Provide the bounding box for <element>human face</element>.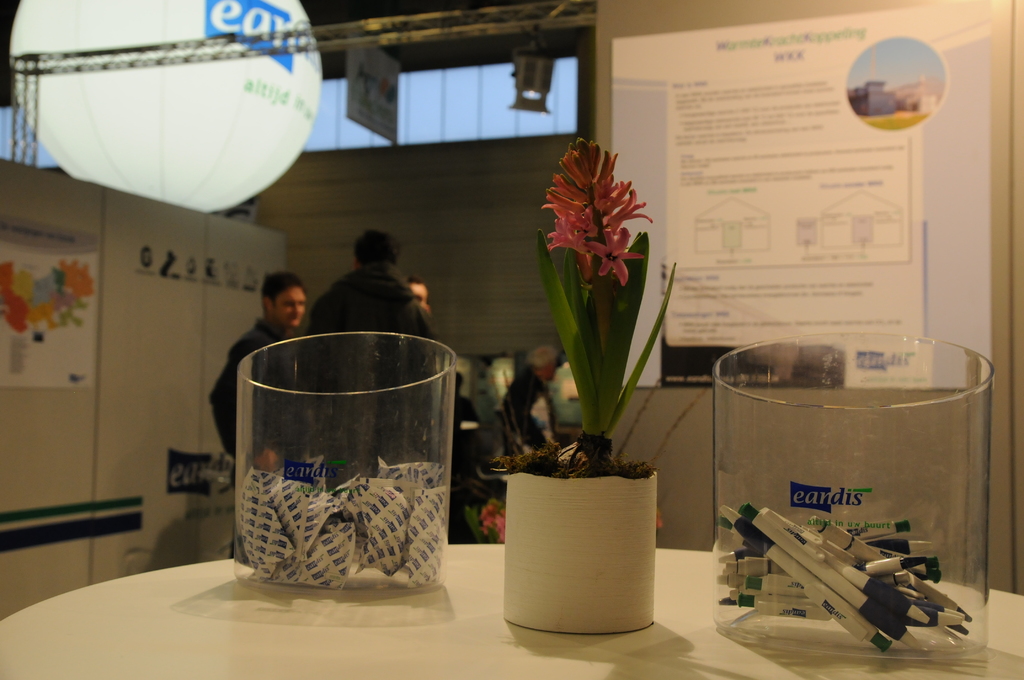
pyautogui.locateOnScreen(411, 284, 428, 311).
